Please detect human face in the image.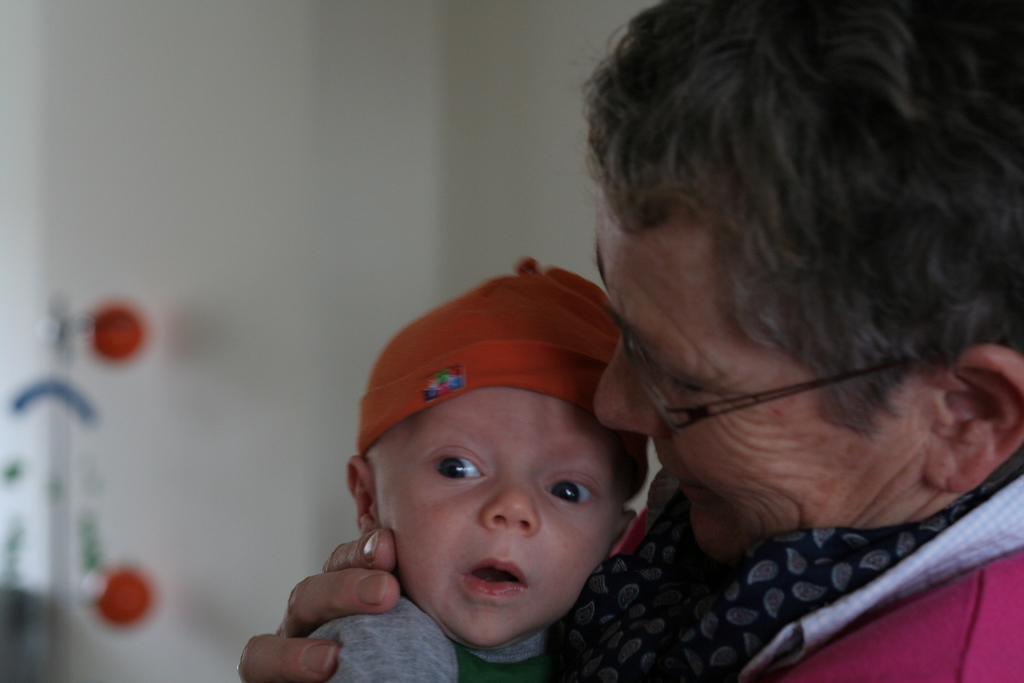
region(593, 194, 940, 566).
